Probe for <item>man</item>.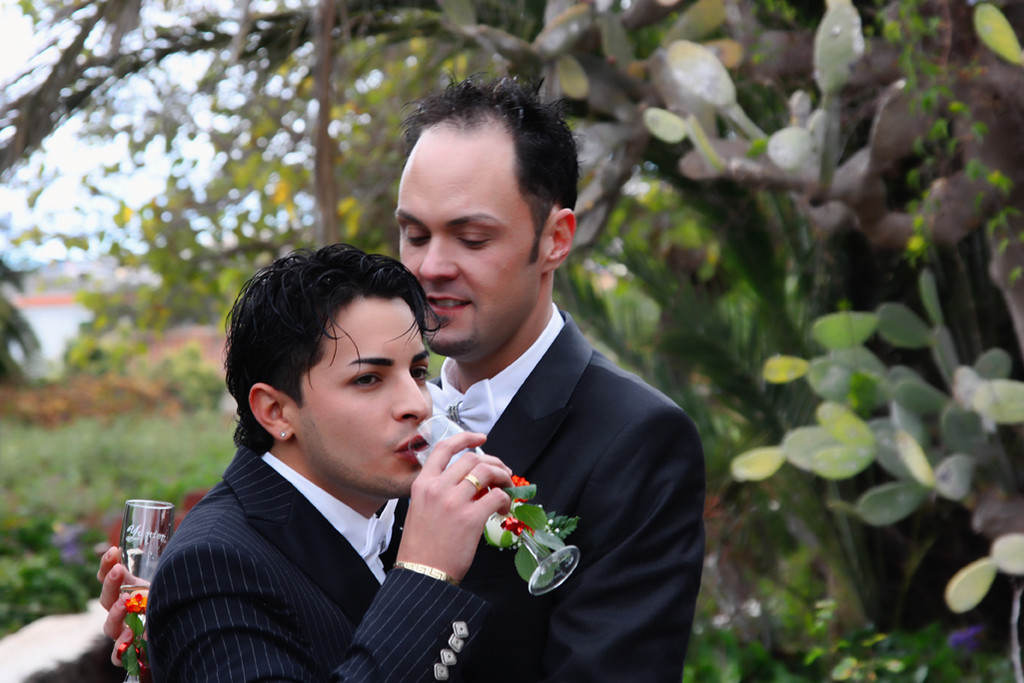
Probe result: box(89, 75, 706, 678).
